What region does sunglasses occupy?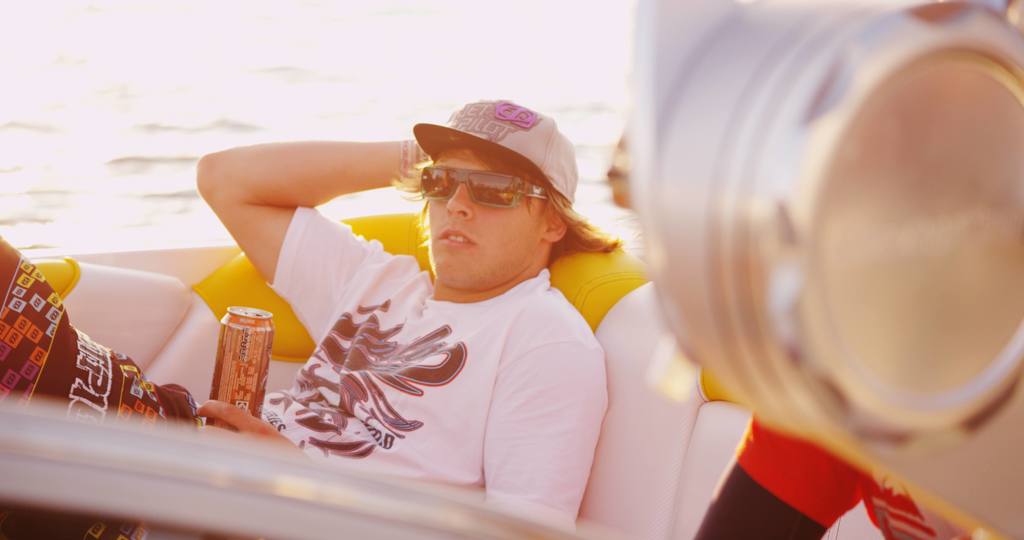
crop(420, 165, 552, 207).
